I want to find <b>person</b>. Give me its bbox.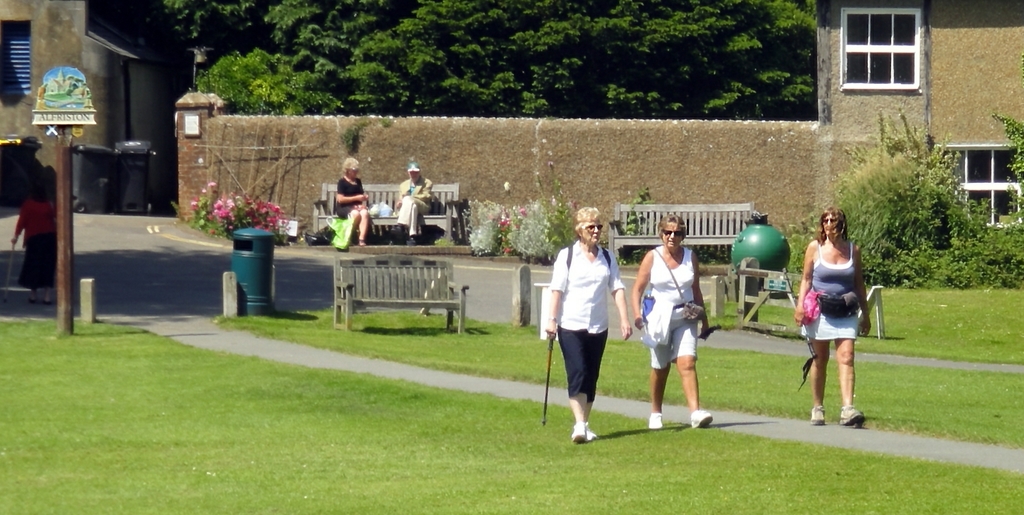
{"x1": 545, "y1": 211, "x2": 634, "y2": 445}.
